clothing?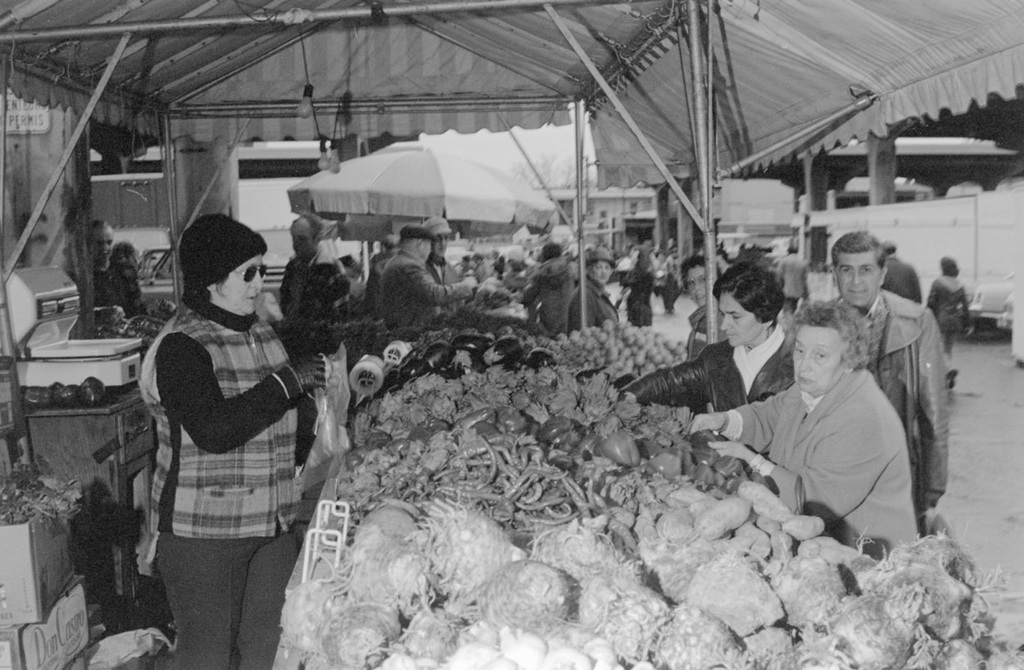
(x1=379, y1=249, x2=474, y2=342)
